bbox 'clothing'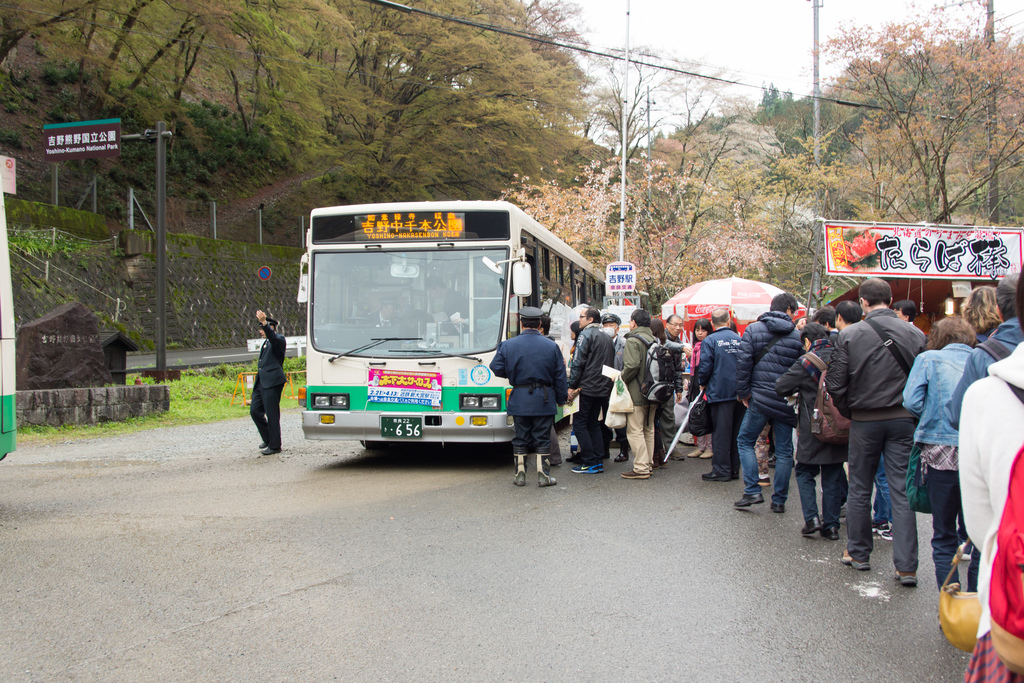
740:307:806:501
